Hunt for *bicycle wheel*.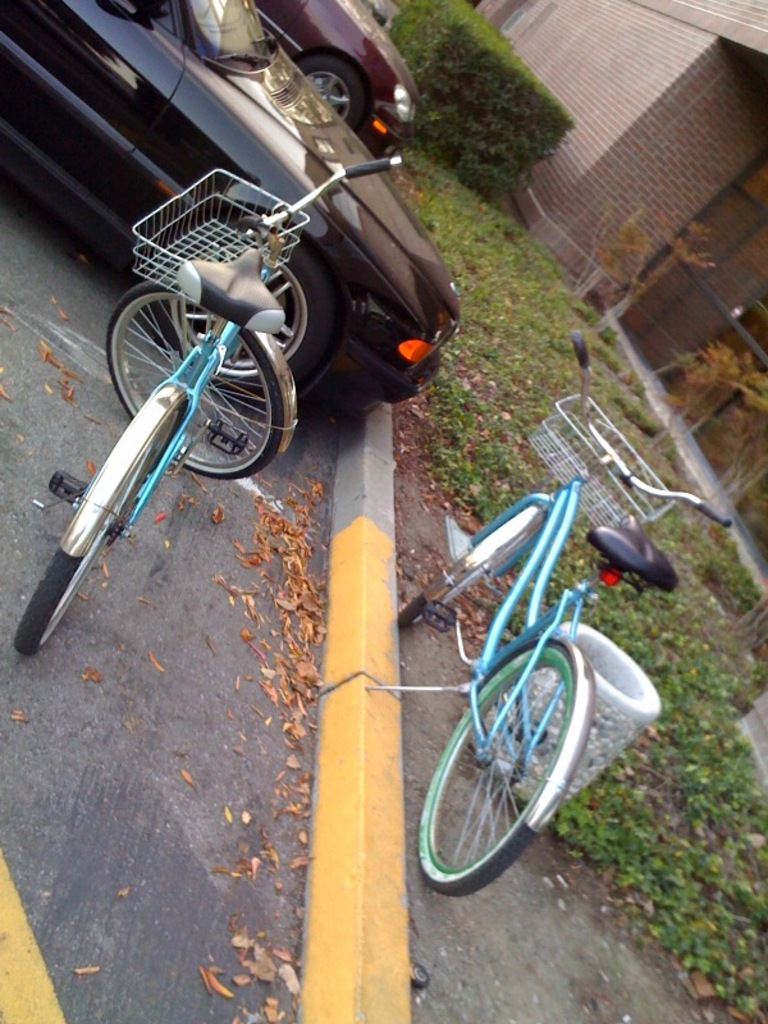
Hunted down at l=413, t=639, r=589, b=919.
